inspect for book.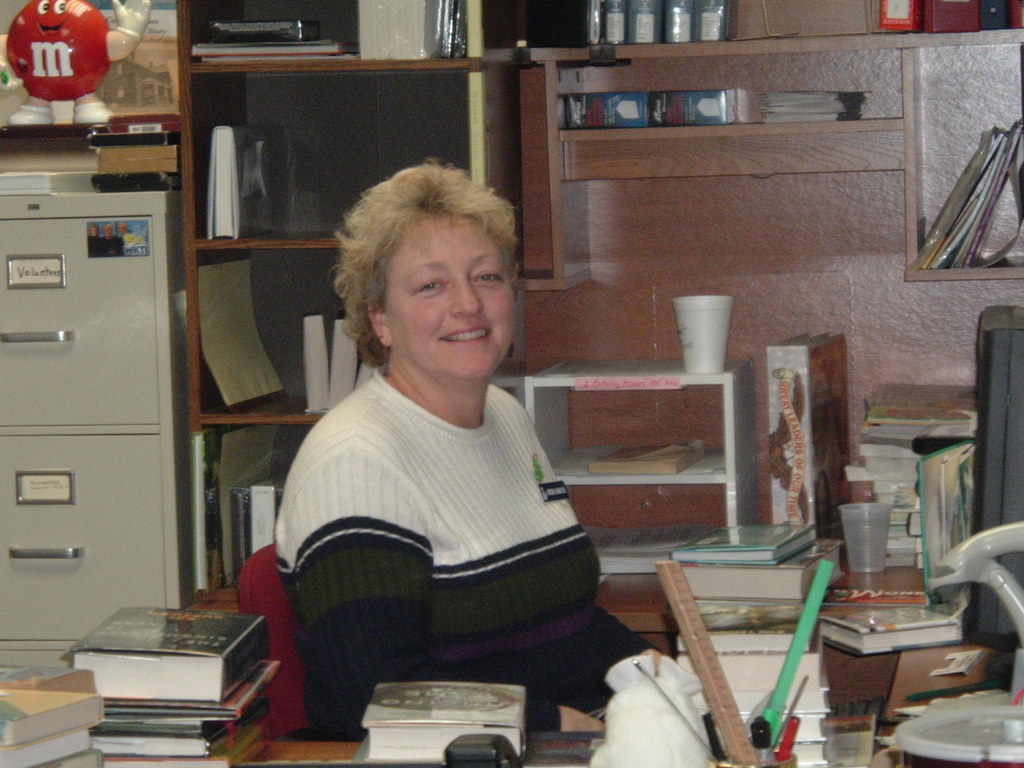
Inspection: box=[766, 330, 854, 542].
